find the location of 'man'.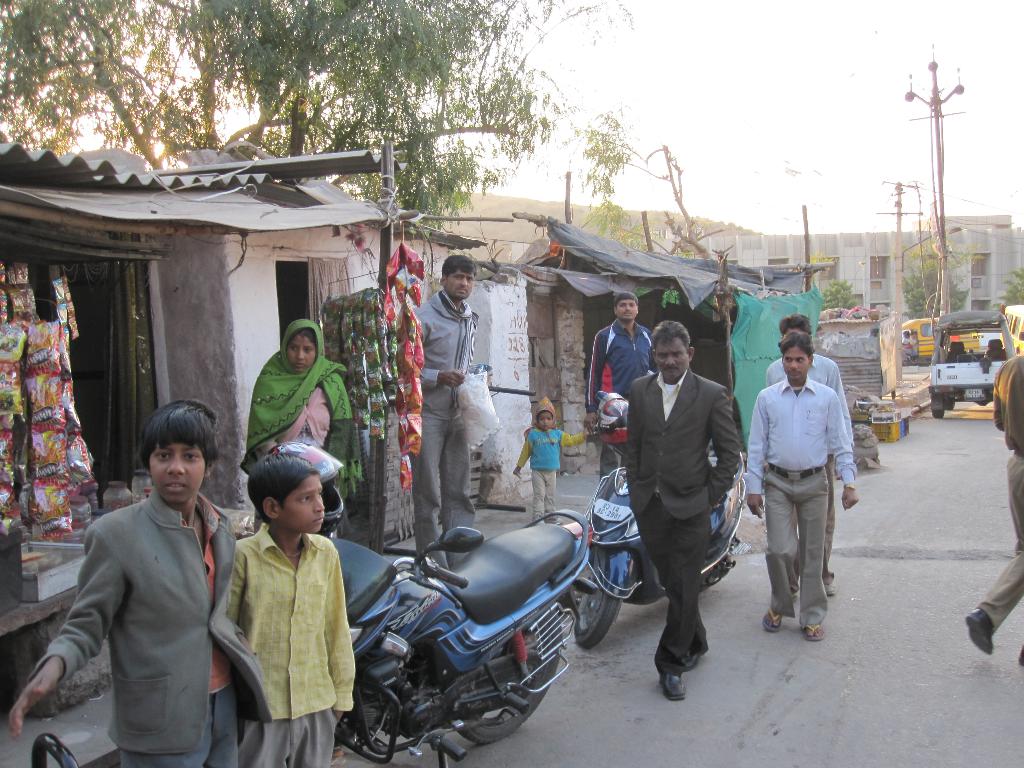
Location: bbox=[627, 324, 741, 698].
